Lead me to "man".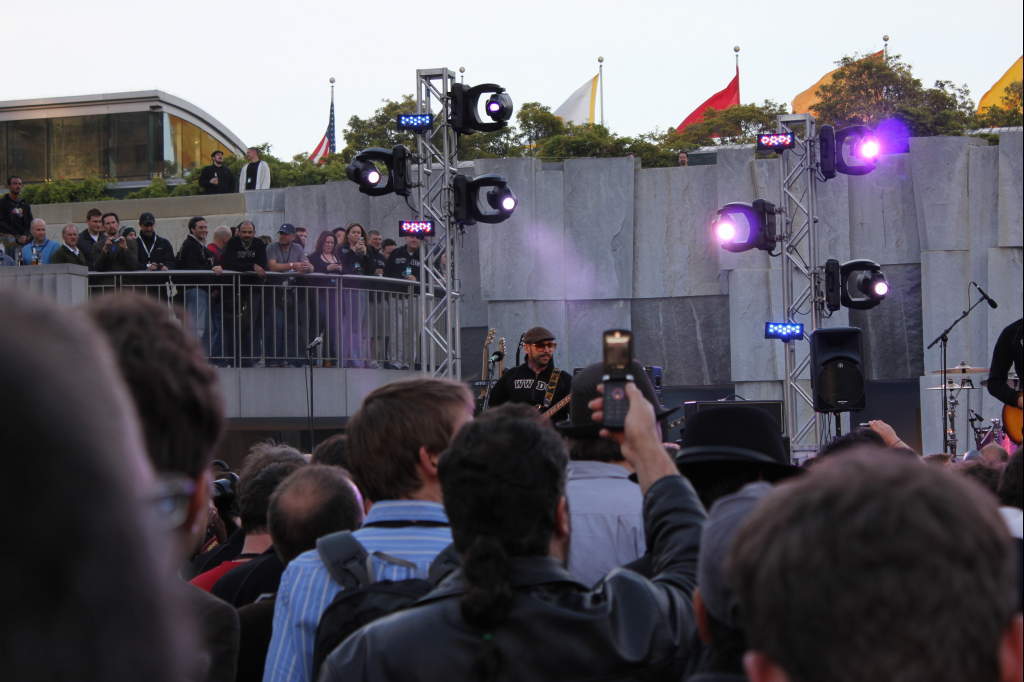
Lead to (197, 153, 237, 196).
